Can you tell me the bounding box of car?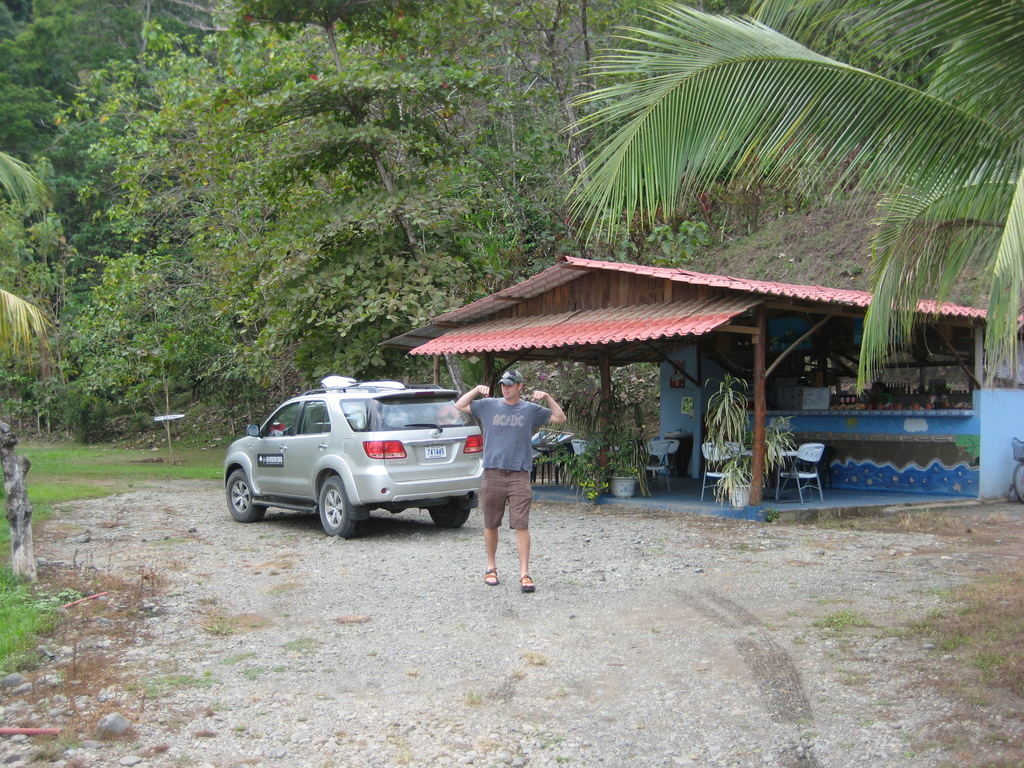
rect(226, 383, 483, 537).
